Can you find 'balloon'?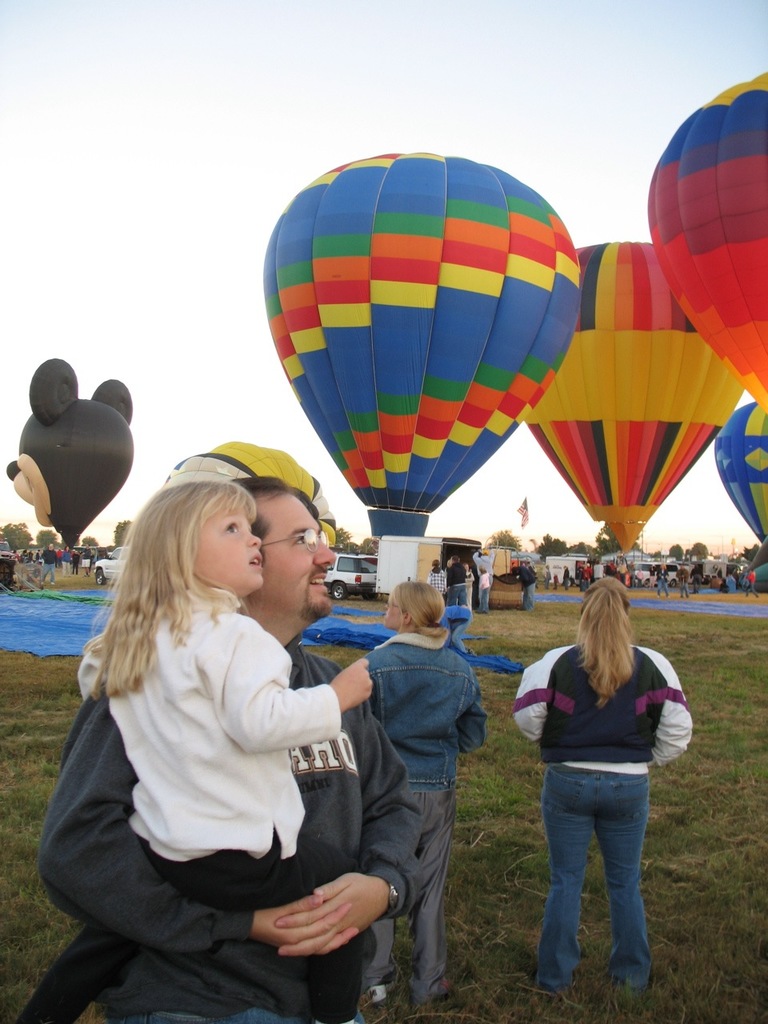
Yes, bounding box: (left=5, top=357, right=135, bottom=546).
